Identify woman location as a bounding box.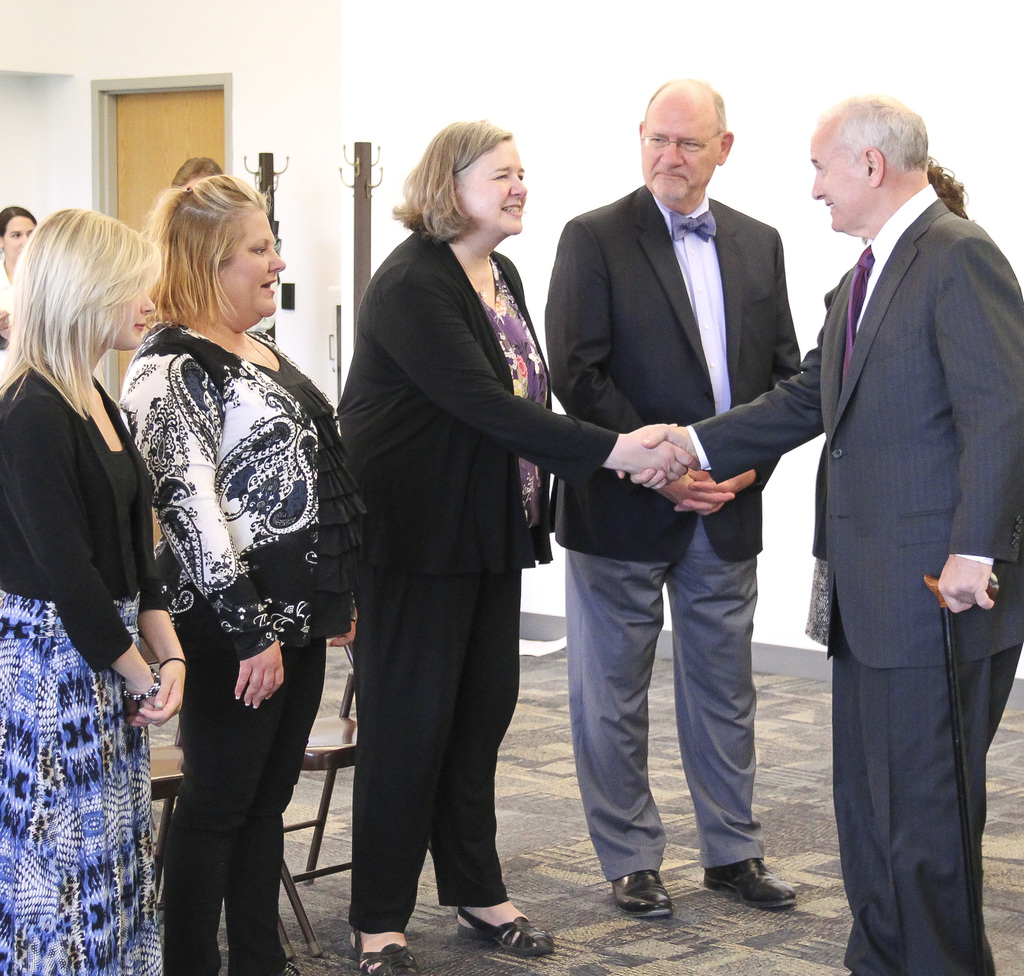
<box>337,119,699,975</box>.
